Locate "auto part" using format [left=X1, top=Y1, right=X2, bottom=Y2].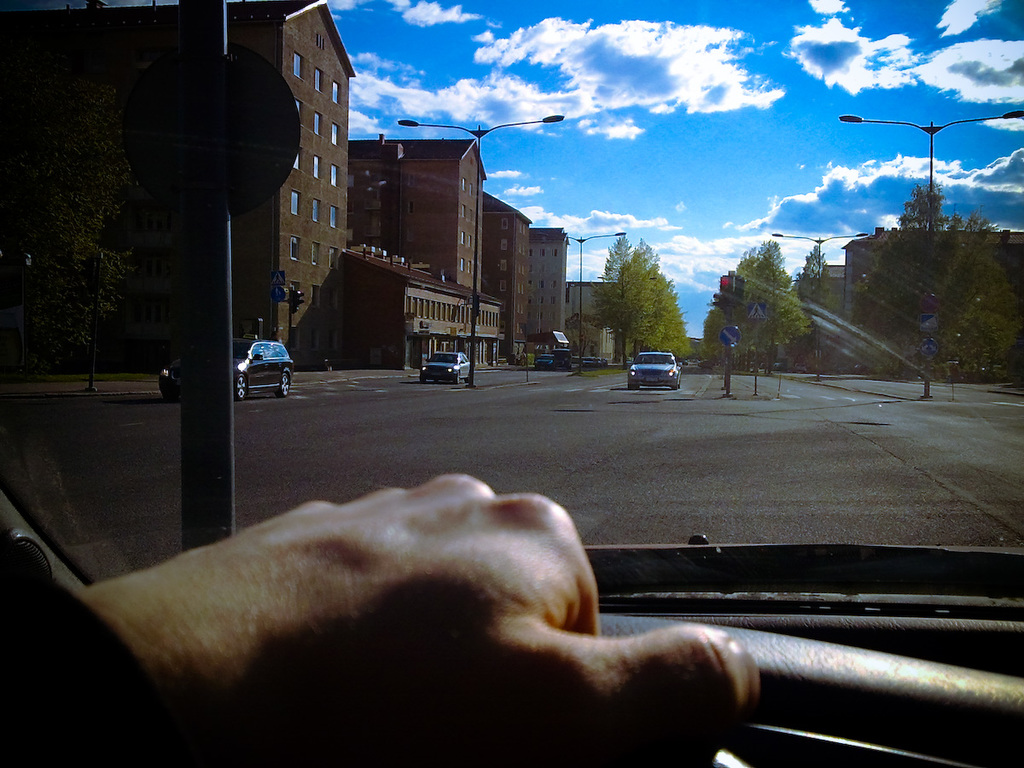
[left=0, top=484, right=1022, bottom=761].
